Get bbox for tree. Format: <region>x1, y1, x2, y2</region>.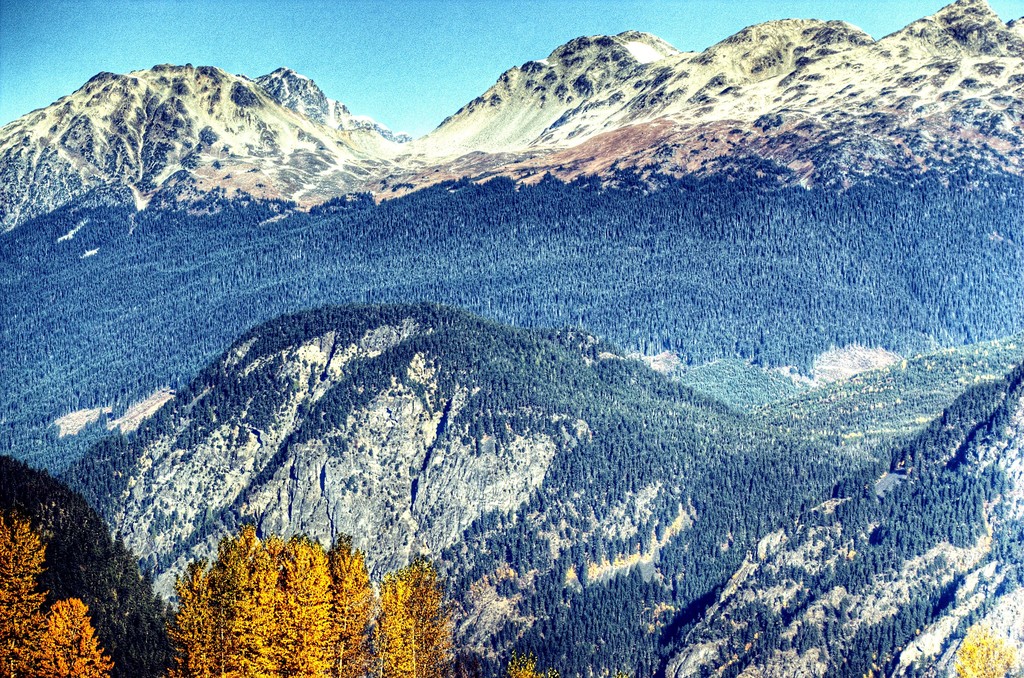
<region>36, 588, 124, 677</region>.
